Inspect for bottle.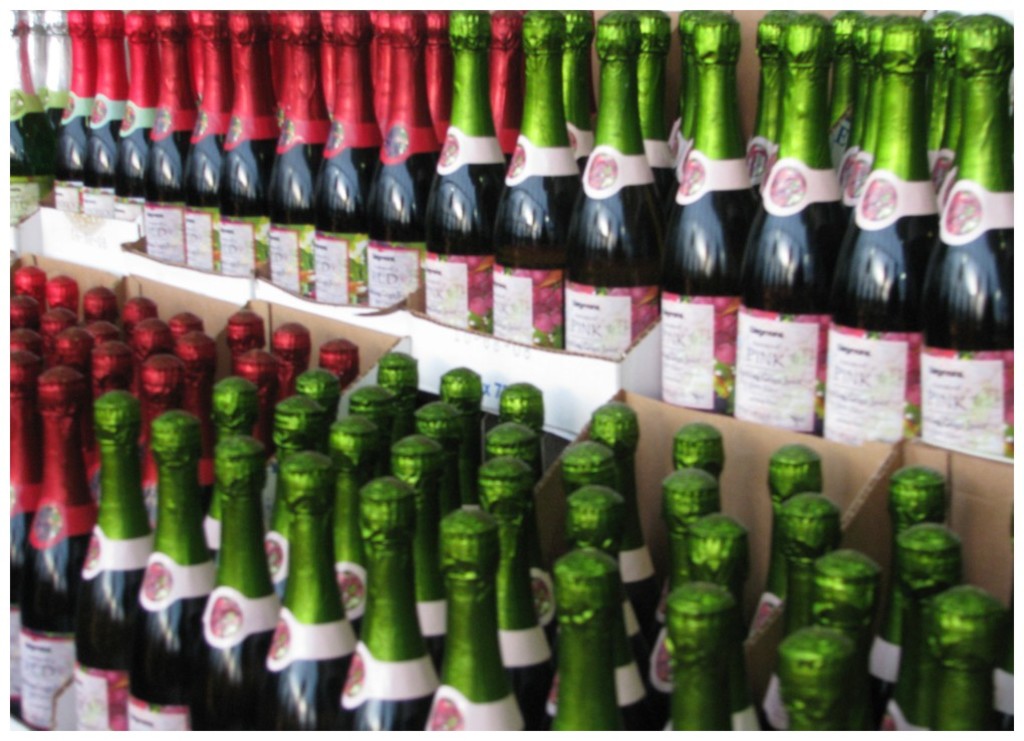
Inspection: left=214, top=10, right=276, bottom=281.
